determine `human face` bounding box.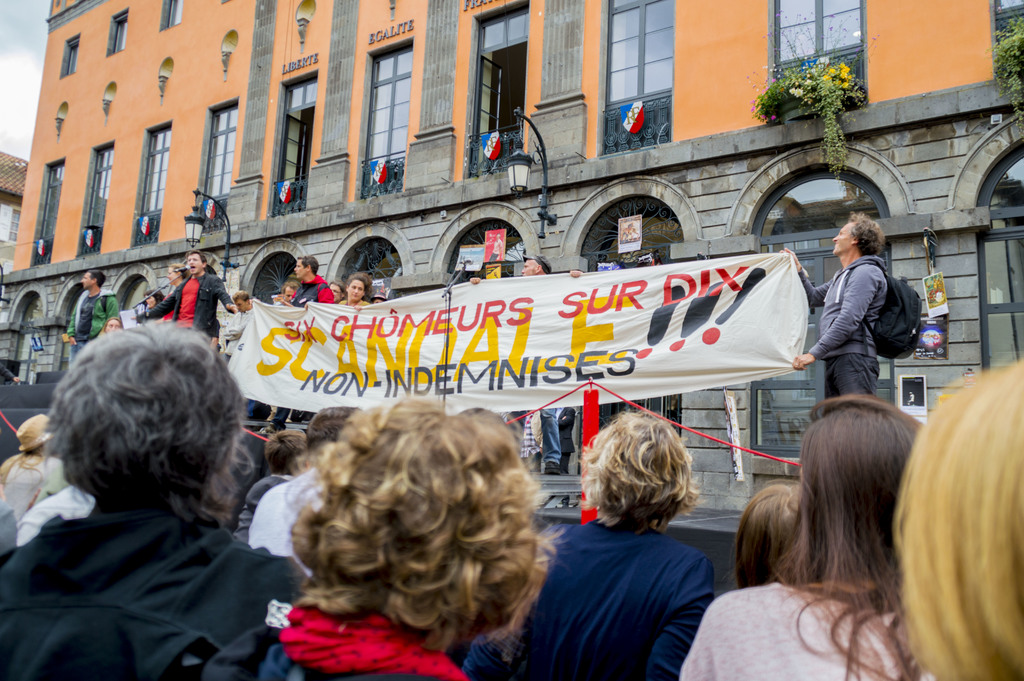
Determined: x1=344 y1=274 x2=362 y2=298.
